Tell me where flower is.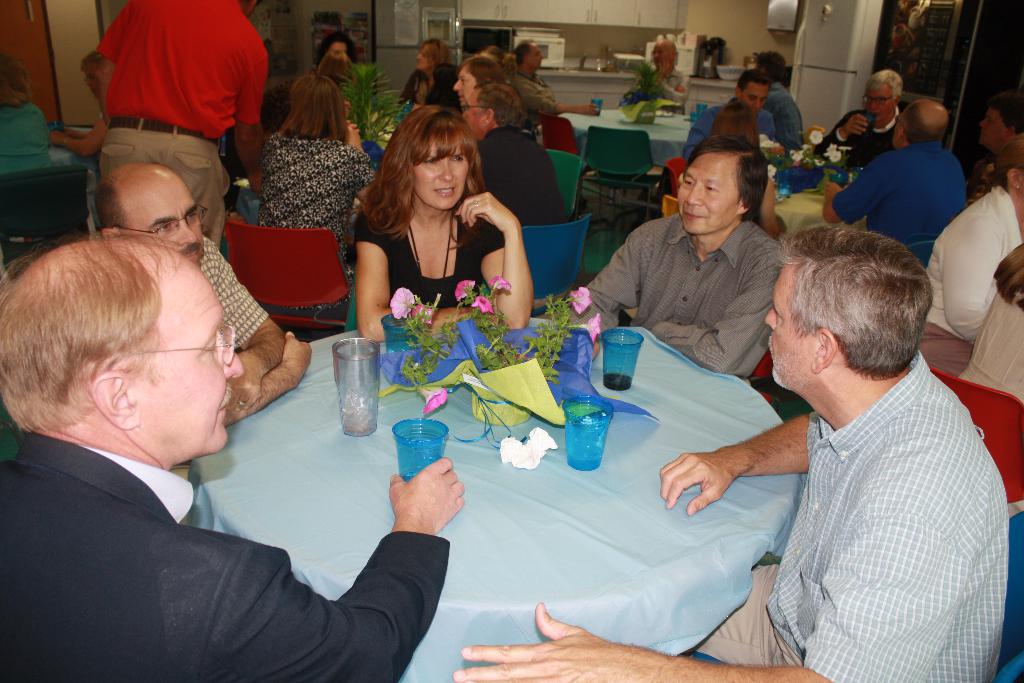
flower is at detection(823, 140, 835, 152).
